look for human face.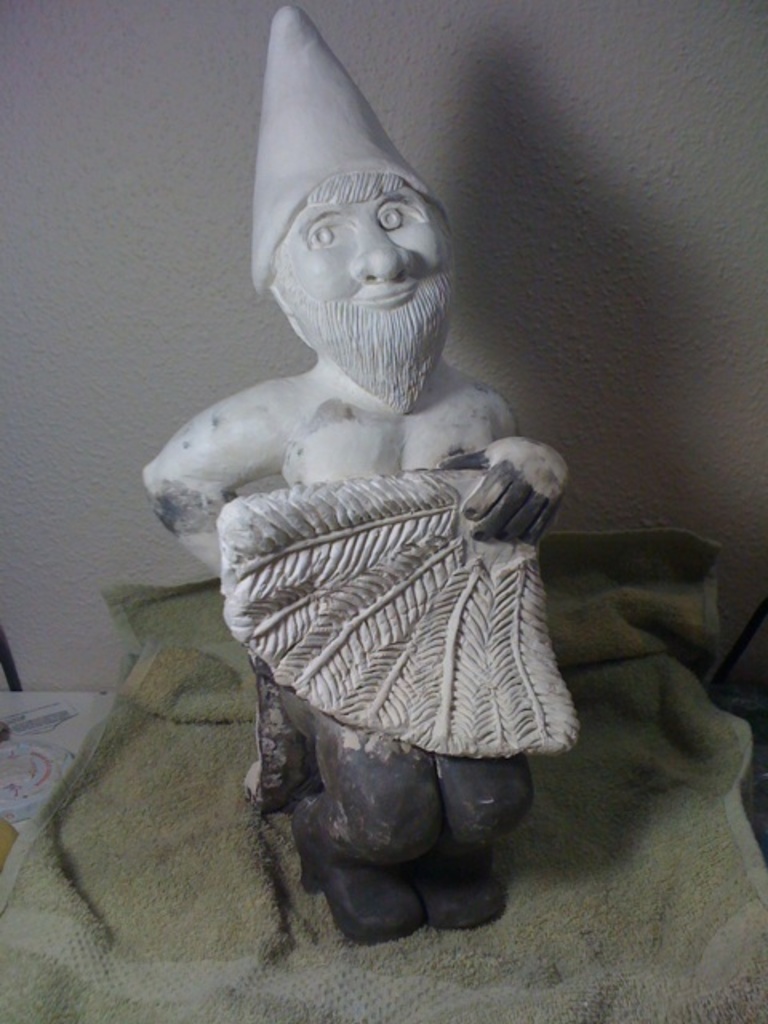
Found: (left=278, top=190, right=448, bottom=339).
